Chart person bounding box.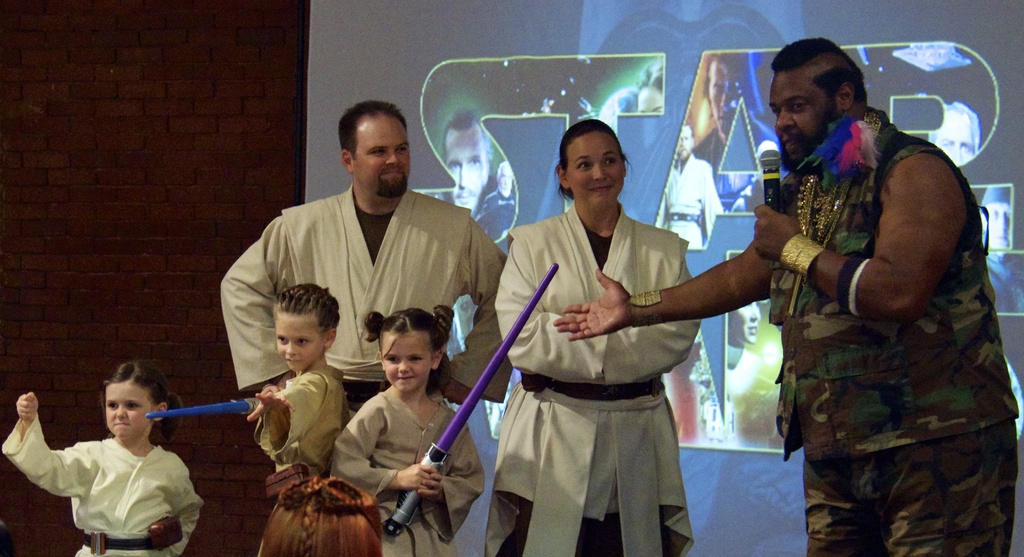
Charted: {"left": 244, "top": 286, "right": 360, "bottom": 556}.
